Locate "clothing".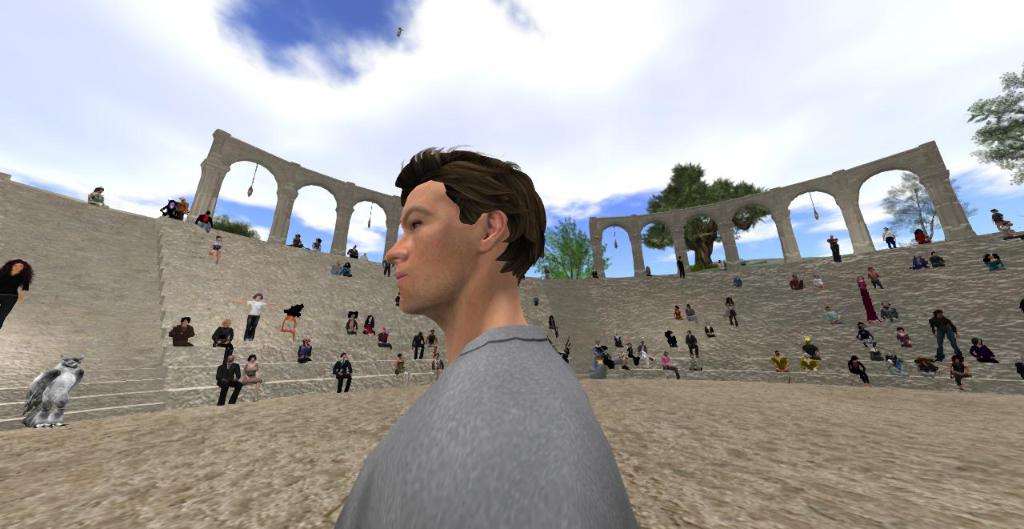
Bounding box: [left=702, top=325, right=712, bottom=339].
